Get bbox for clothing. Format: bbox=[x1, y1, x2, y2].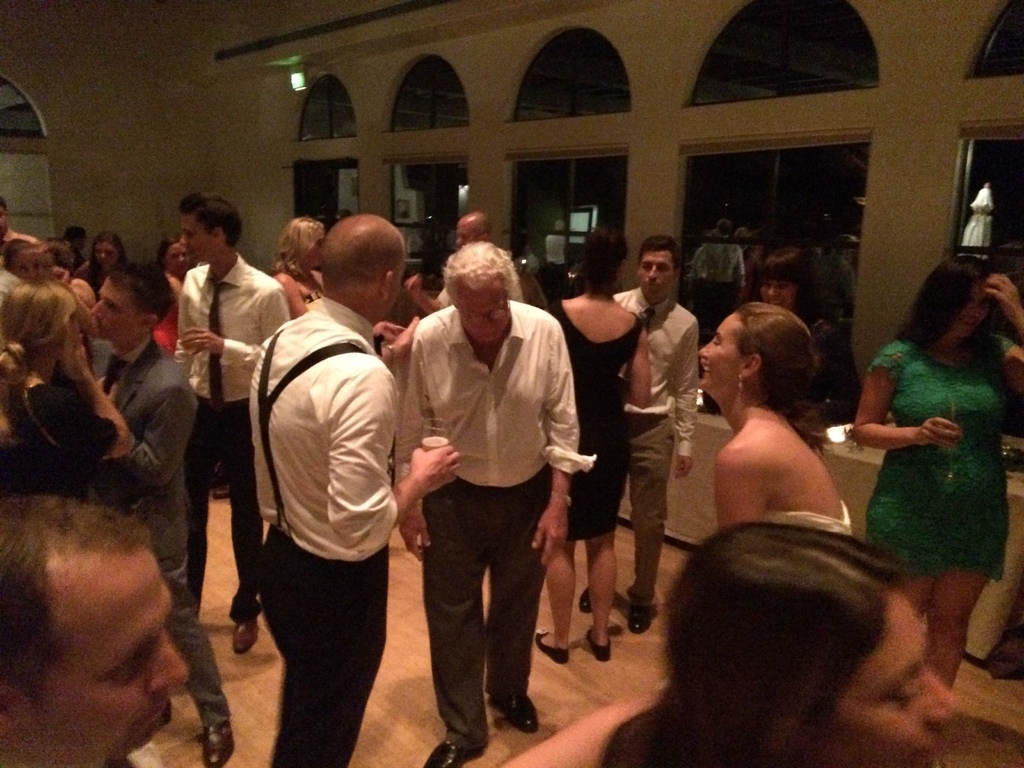
bbox=[100, 338, 236, 732].
